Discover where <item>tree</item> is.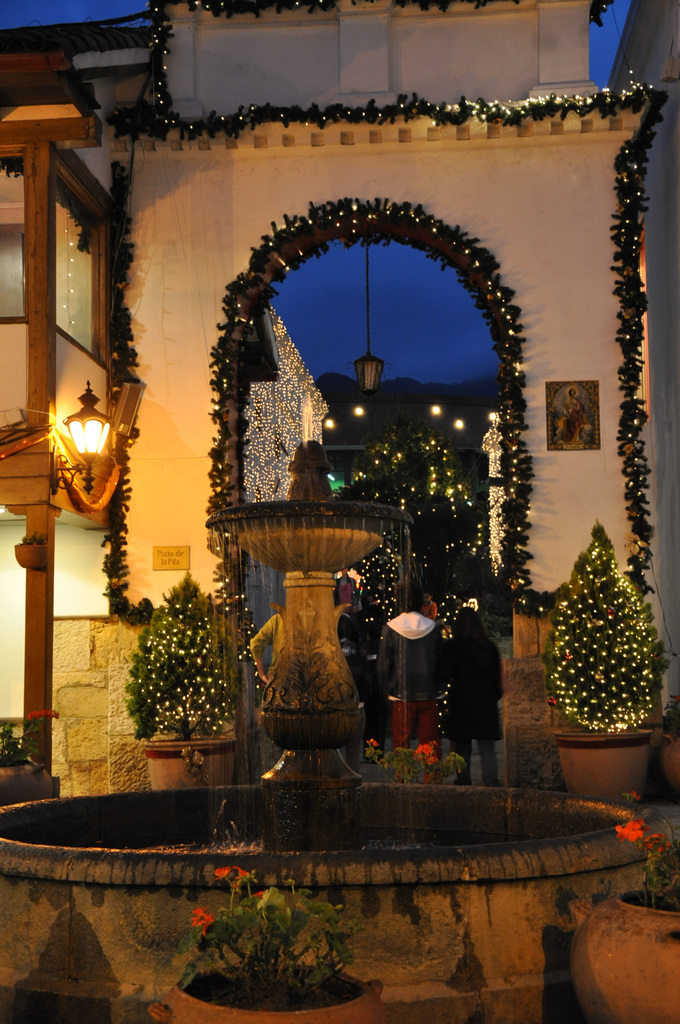
Discovered at select_region(539, 522, 663, 744).
